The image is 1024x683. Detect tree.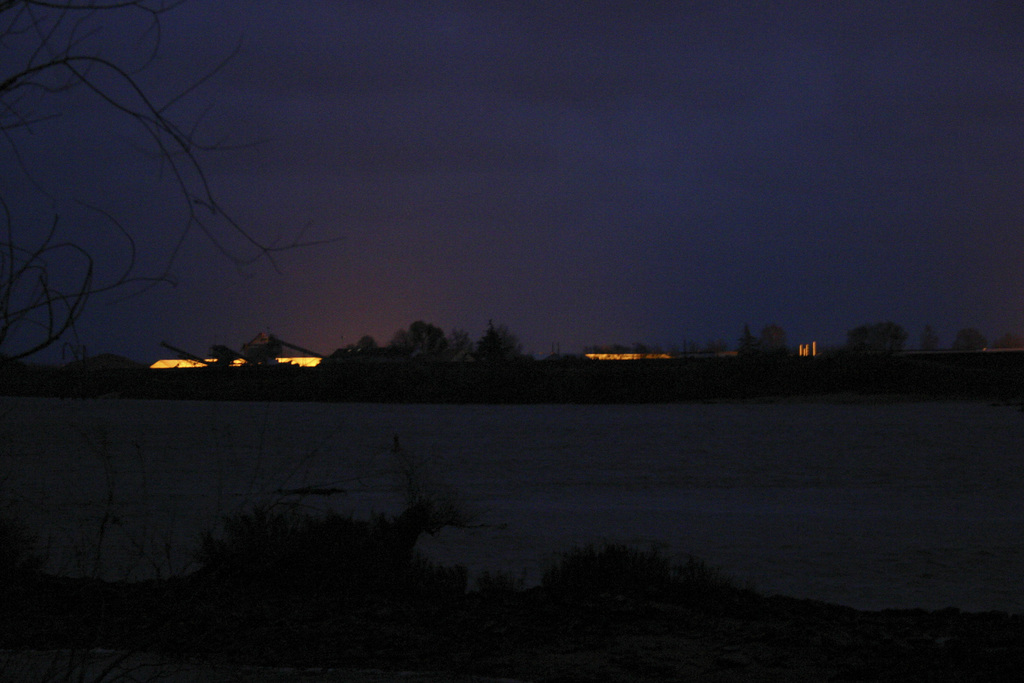
Detection: <bbox>918, 328, 939, 357</bbox>.
